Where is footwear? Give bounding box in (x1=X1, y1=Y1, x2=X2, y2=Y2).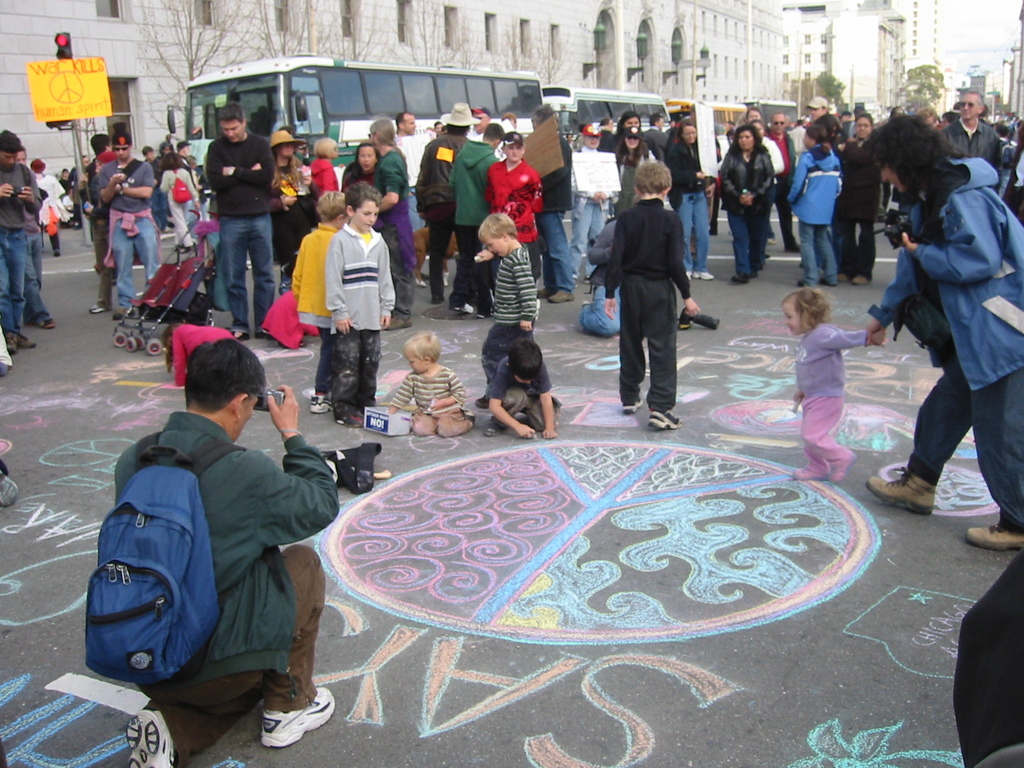
(x1=448, y1=301, x2=473, y2=314).
